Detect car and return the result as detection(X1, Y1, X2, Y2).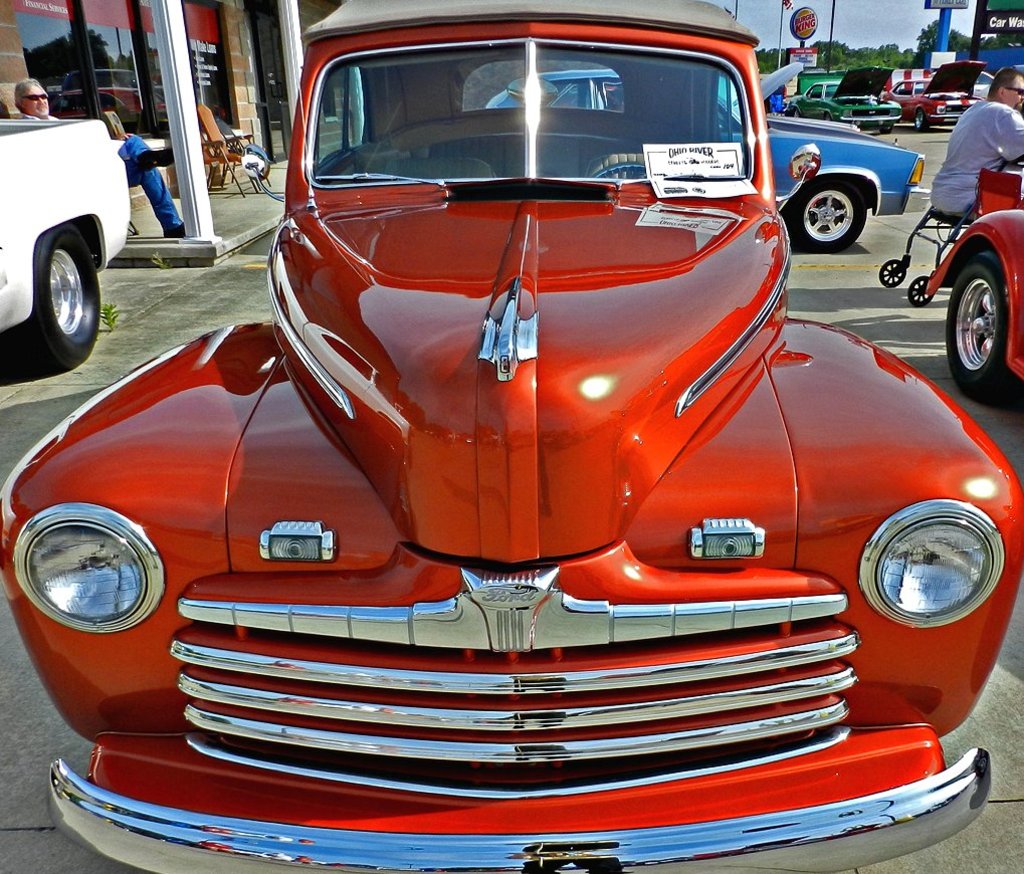
detection(927, 65, 997, 98).
